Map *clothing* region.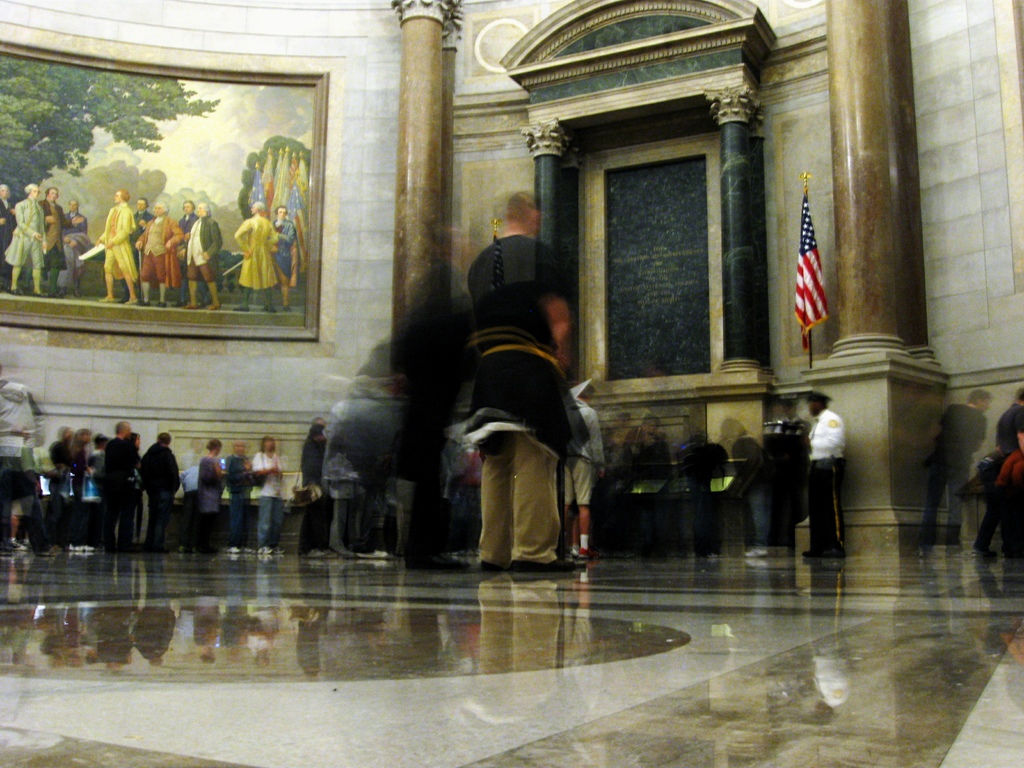
Mapped to 0:378:44:549.
